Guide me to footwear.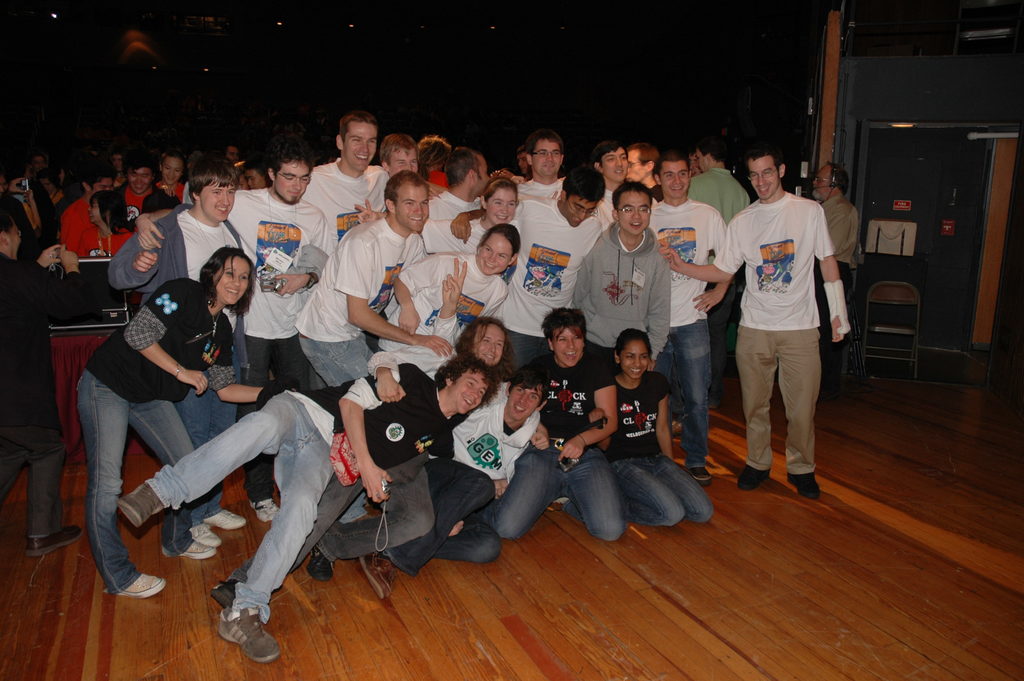
Guidance: [left=192, top=520, right=225, bottom=544].
